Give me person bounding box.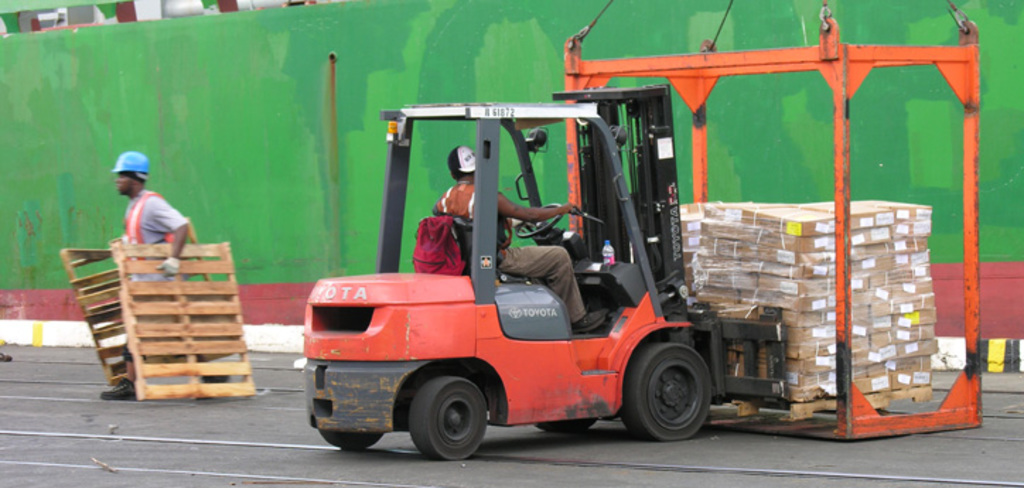
bbox=[88, 153, 182, 293].
